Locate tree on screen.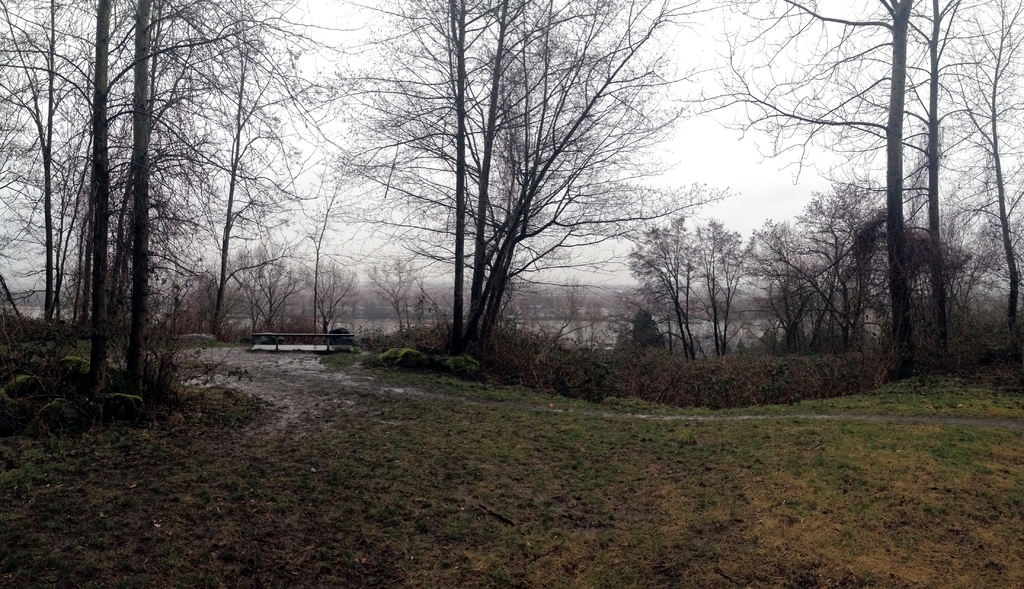
On screen at pyautogui.locateOnScreen(630, 187, 756, 359).
